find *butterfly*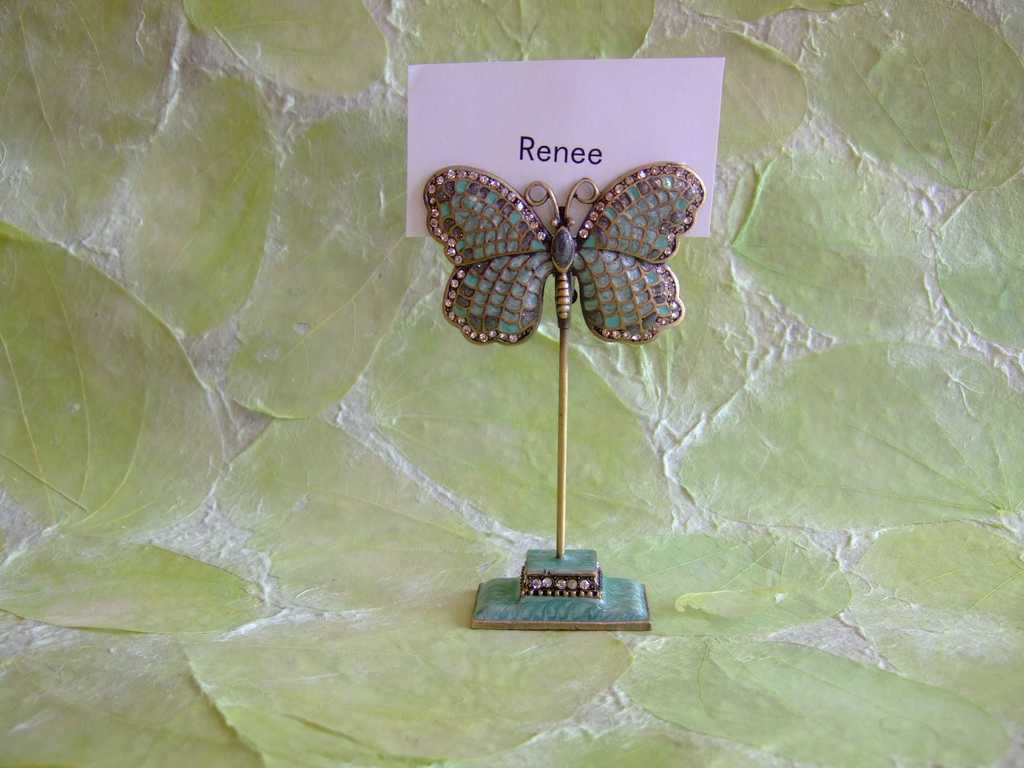
422 167 707 356
